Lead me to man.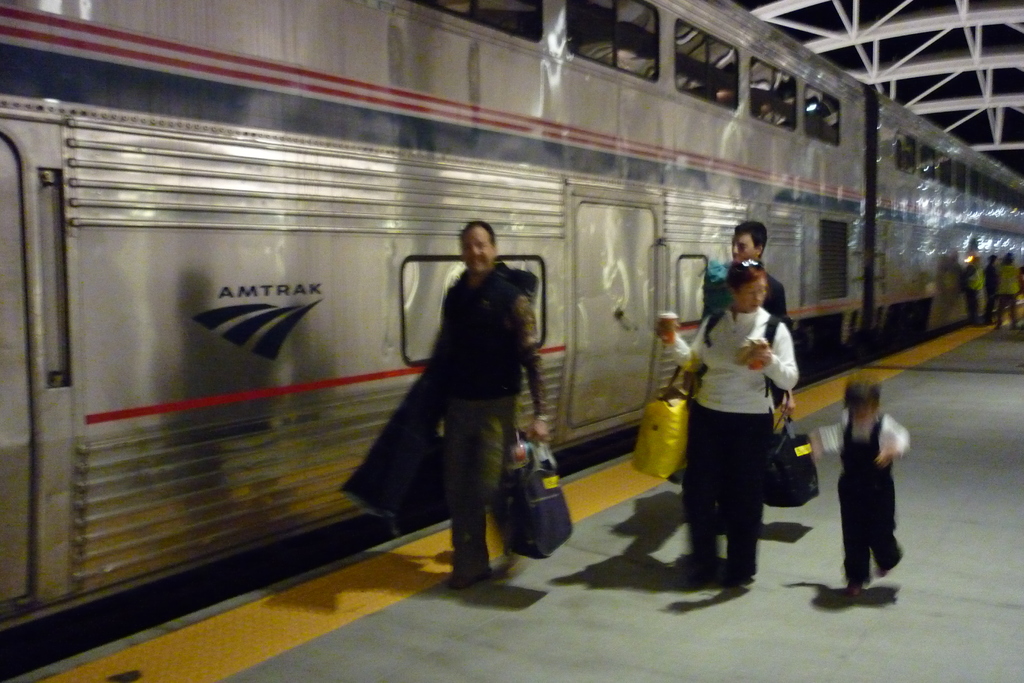
Lead to (703, 215, 796, 336).
